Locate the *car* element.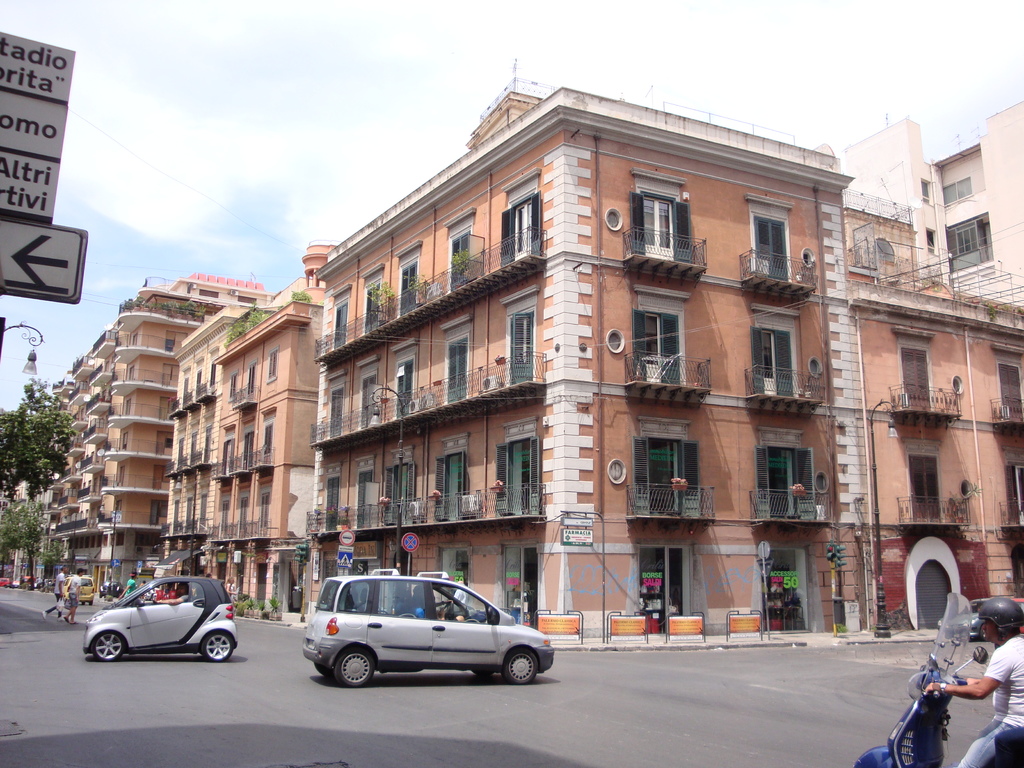
Element bbox: 0 576 10 588.
